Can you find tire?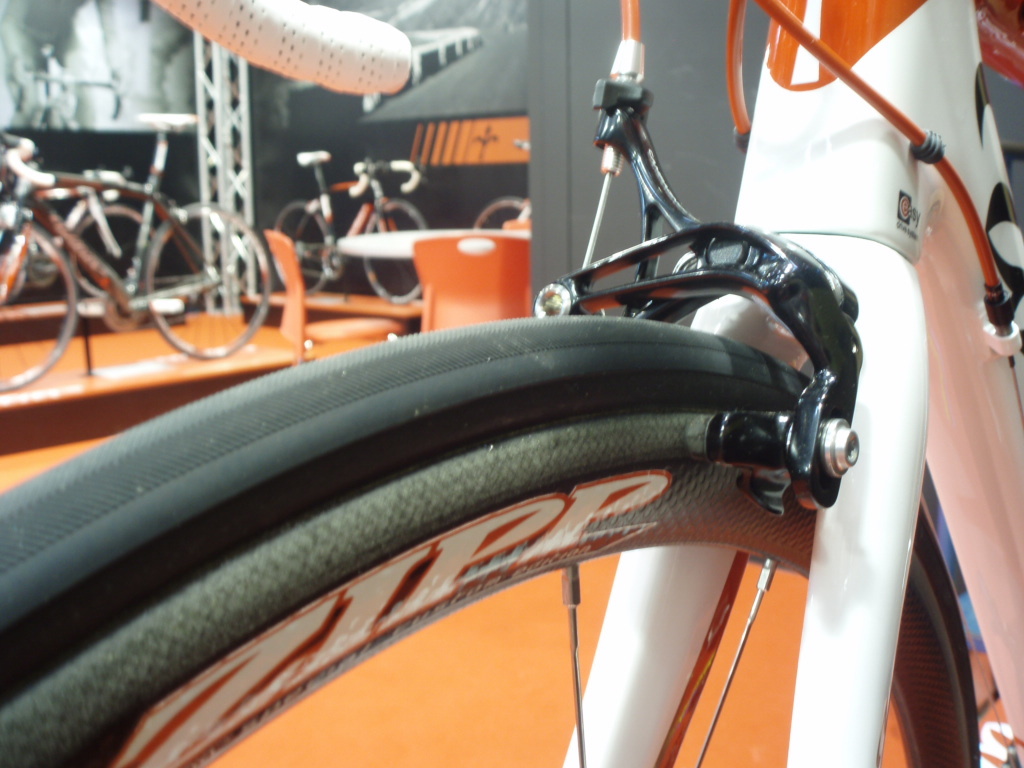
Yes, bounding box: x1=274 y1=203 x2=329 y2=295.
